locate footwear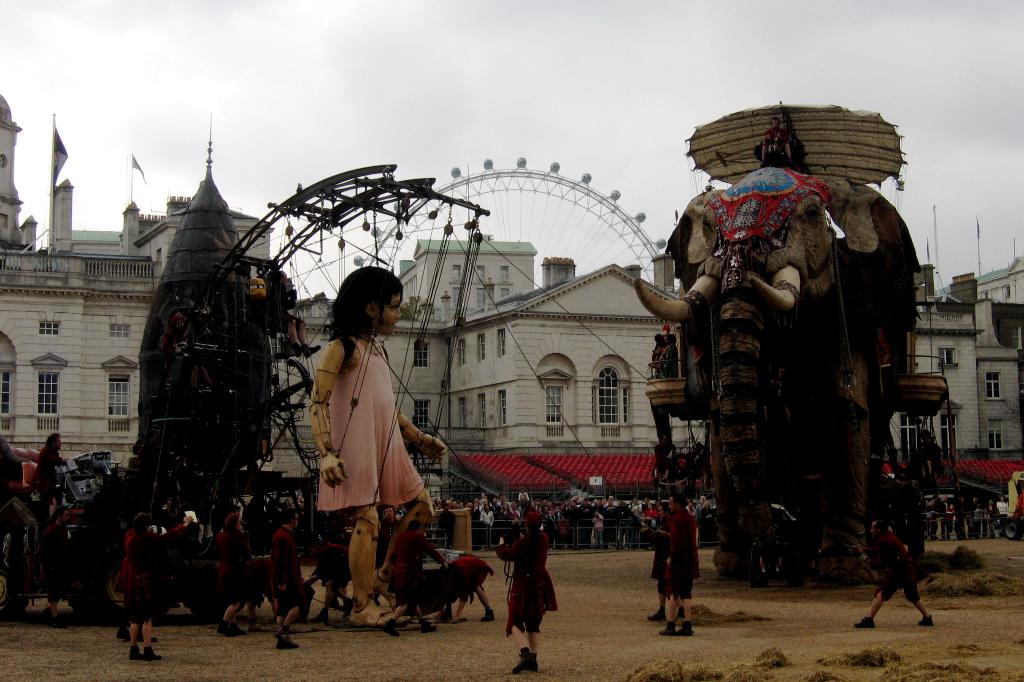
bbox=(444, 619, 458, 623)
